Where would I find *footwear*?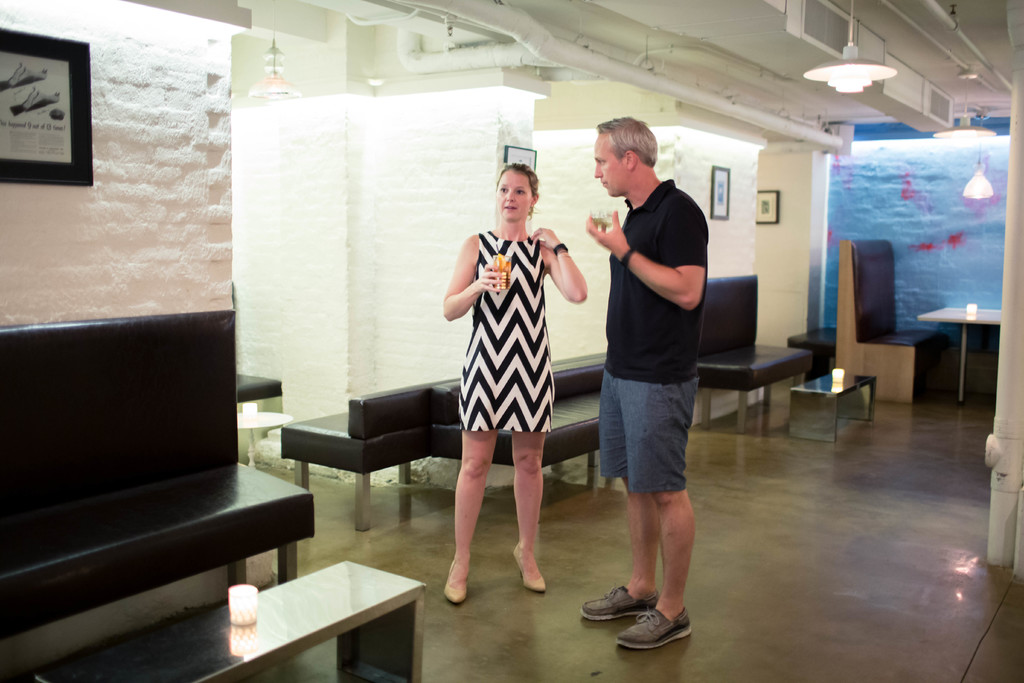
At pyautogui.locateOnScreen(578, 582, 662, 622).
